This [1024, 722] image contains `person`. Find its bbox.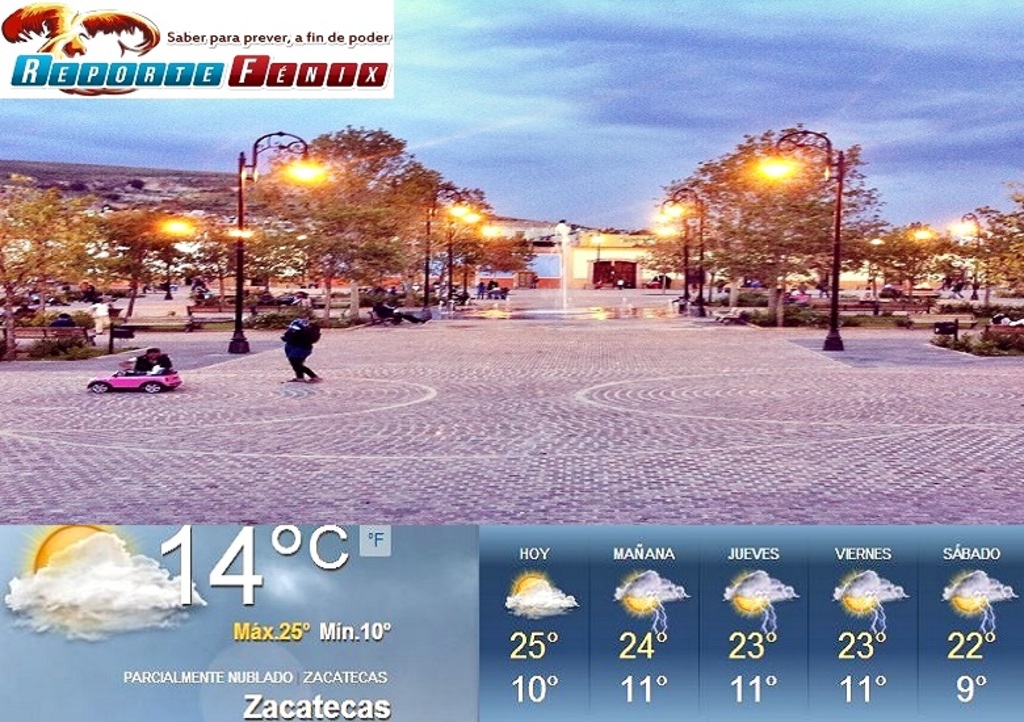
[left=129, top=348, right=173, bottom=377].
